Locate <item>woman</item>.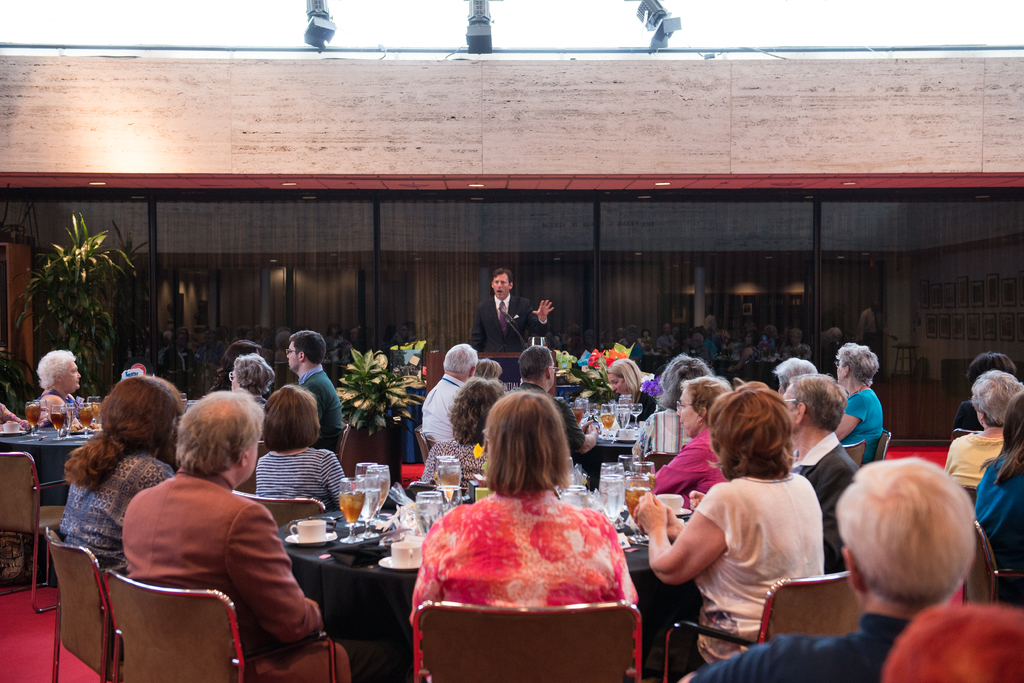
Bounding box: (left=59, top=377, right=187, bottom=593).
